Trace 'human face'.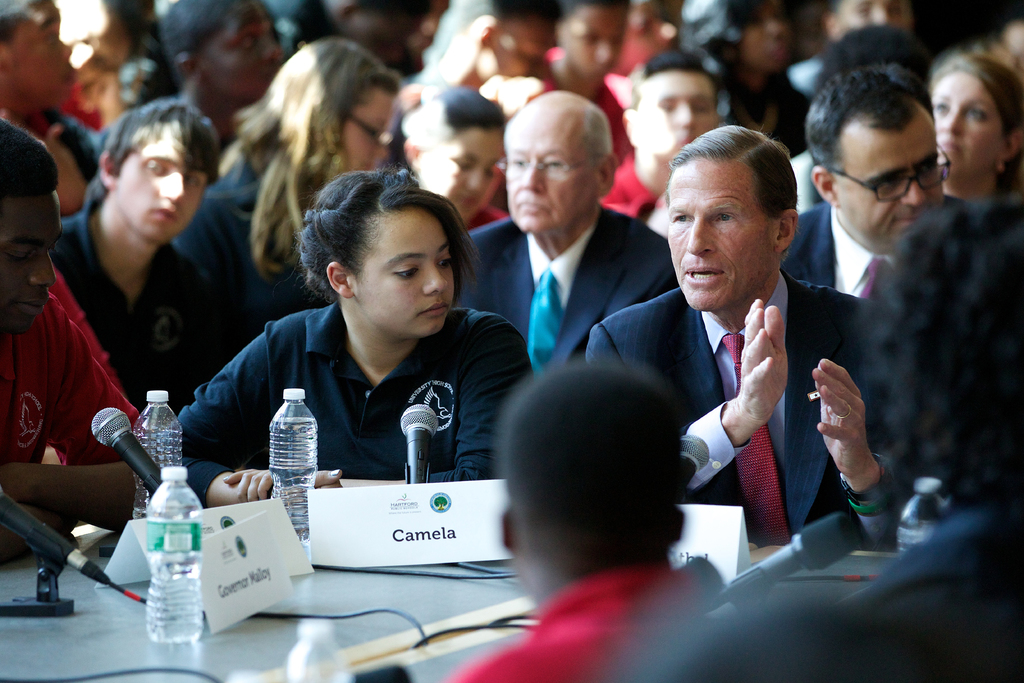
Traced to <bbox>10, 1, 74, 105</bbox>.
